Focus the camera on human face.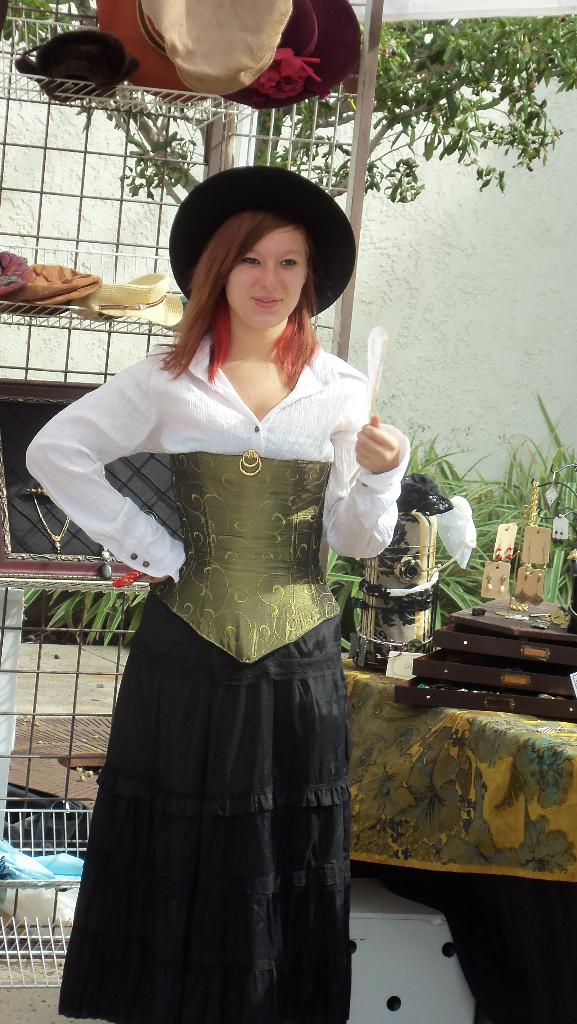
Focus region: BBox(225, 230, 311, 324).
